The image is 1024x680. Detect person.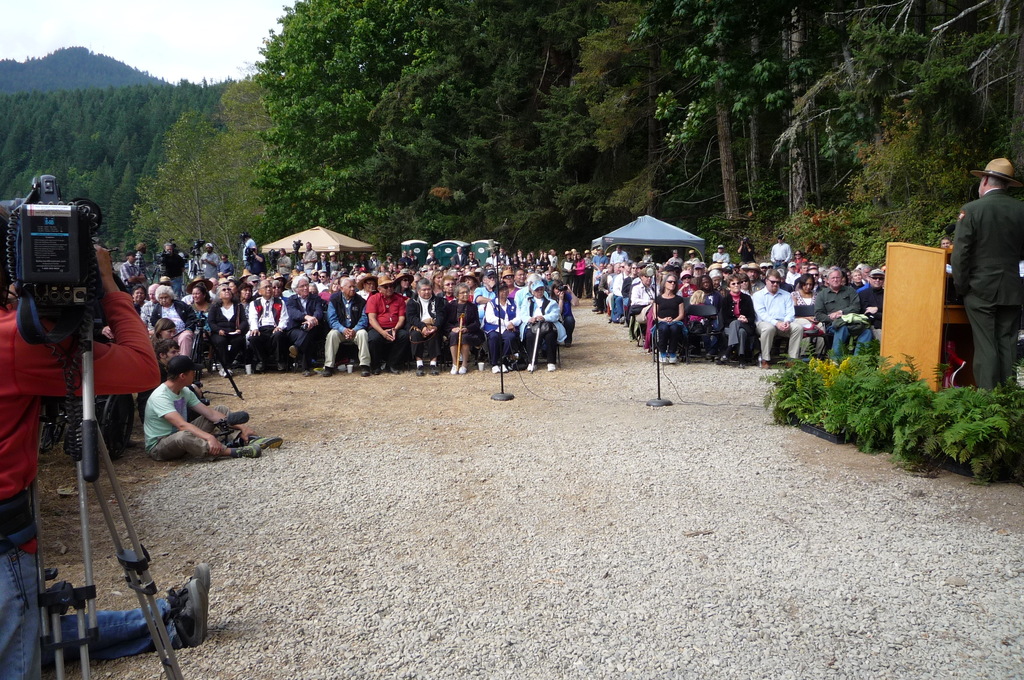
Detection: pyautogui.locateOnScreen(204, 280, 241, 368).
